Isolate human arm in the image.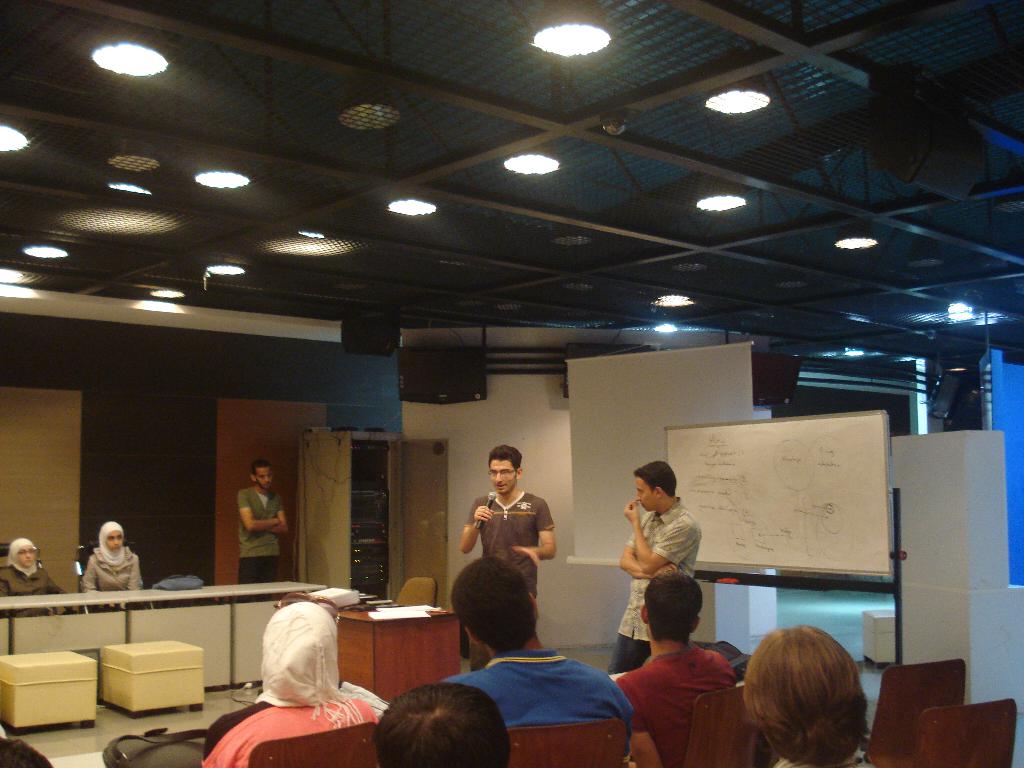
Isolated region: pyautogui.locateOnScreen(623, 494, 700, 579).
